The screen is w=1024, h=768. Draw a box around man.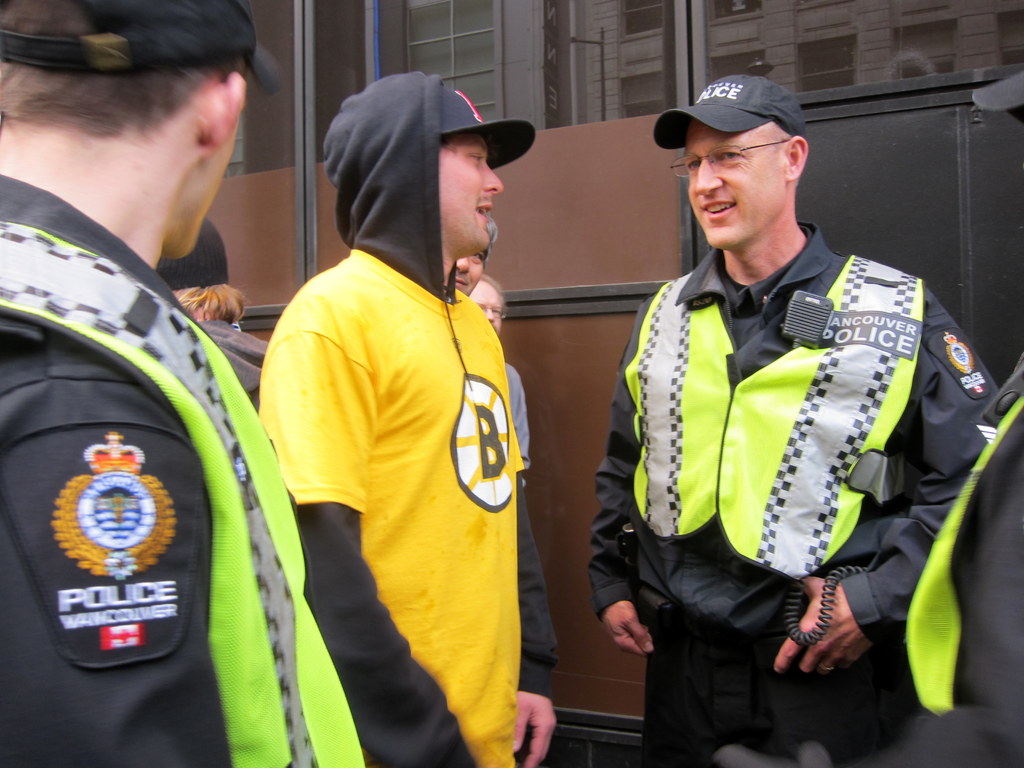
<bbox>238, 63, 559, 767</bbox>.
